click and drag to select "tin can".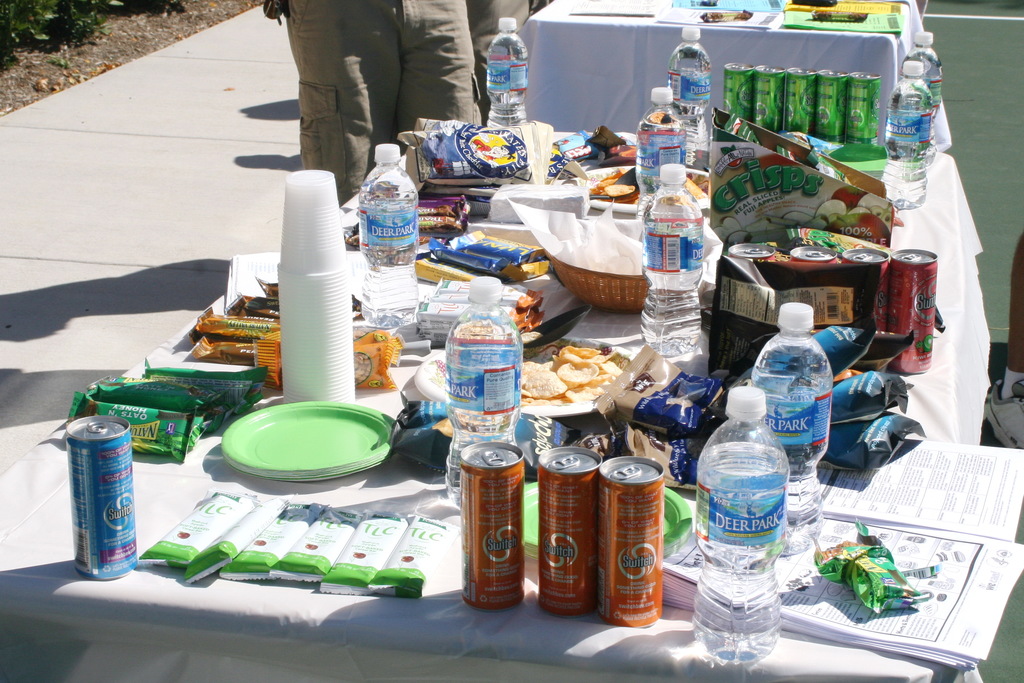
Selection: region(63, 416, 132, 579).
